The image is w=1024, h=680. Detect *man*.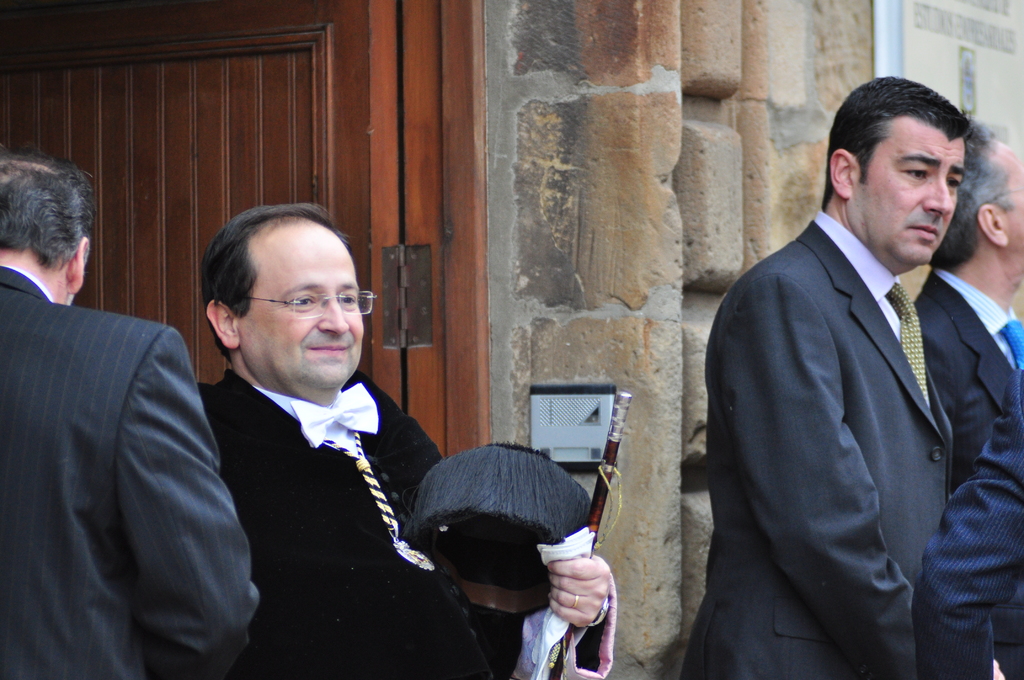
Detection: x1=0, y1=152, x2=256, y2=679.
